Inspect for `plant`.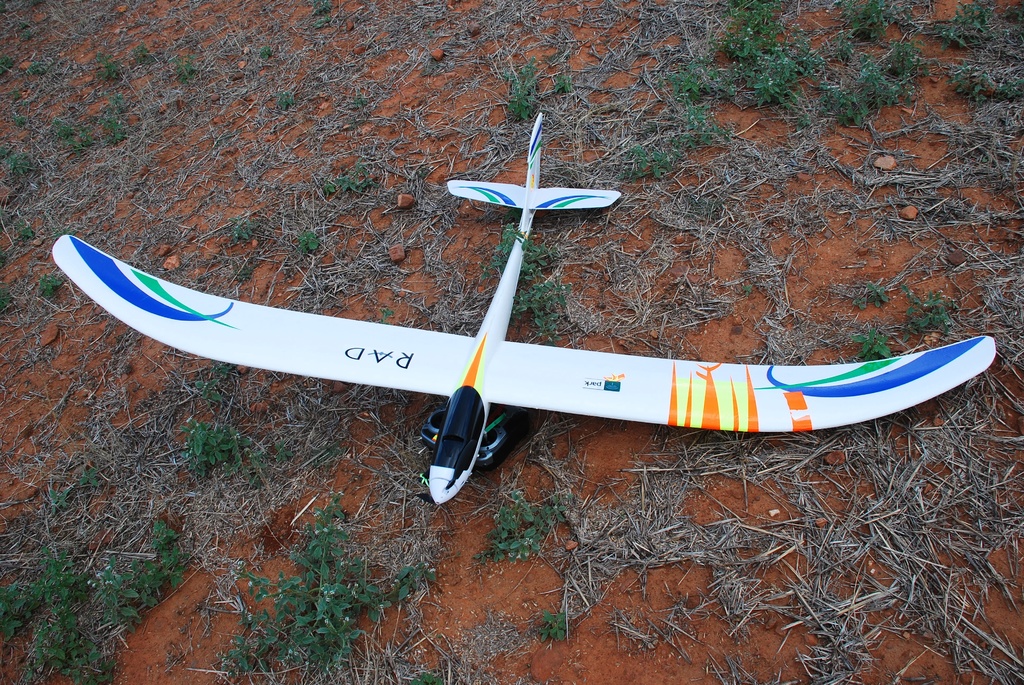
Inspection: 0:143:35:175.
